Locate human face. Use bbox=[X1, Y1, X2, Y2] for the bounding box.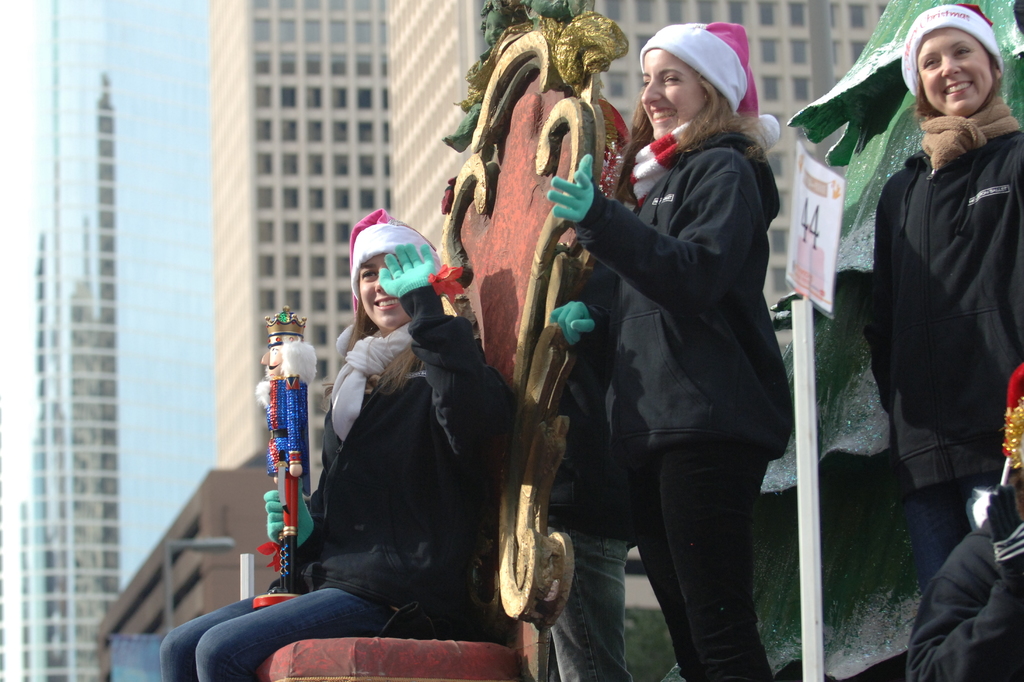
bbox=[915, 27, 996, 115].
